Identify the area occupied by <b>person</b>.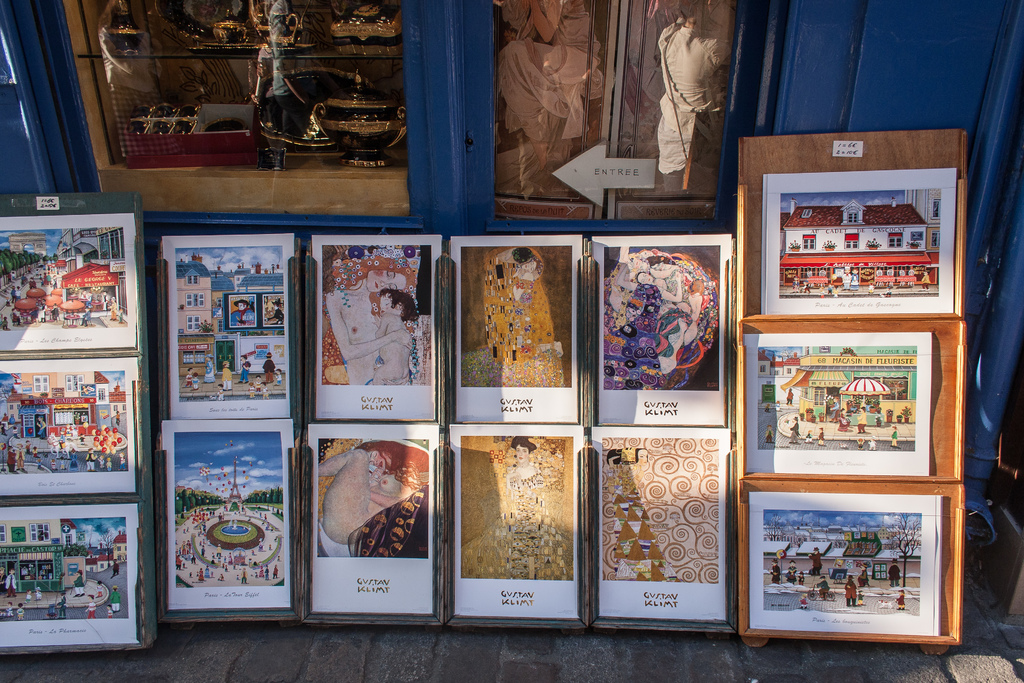
Area: detection(609, 447, 681, 581).
